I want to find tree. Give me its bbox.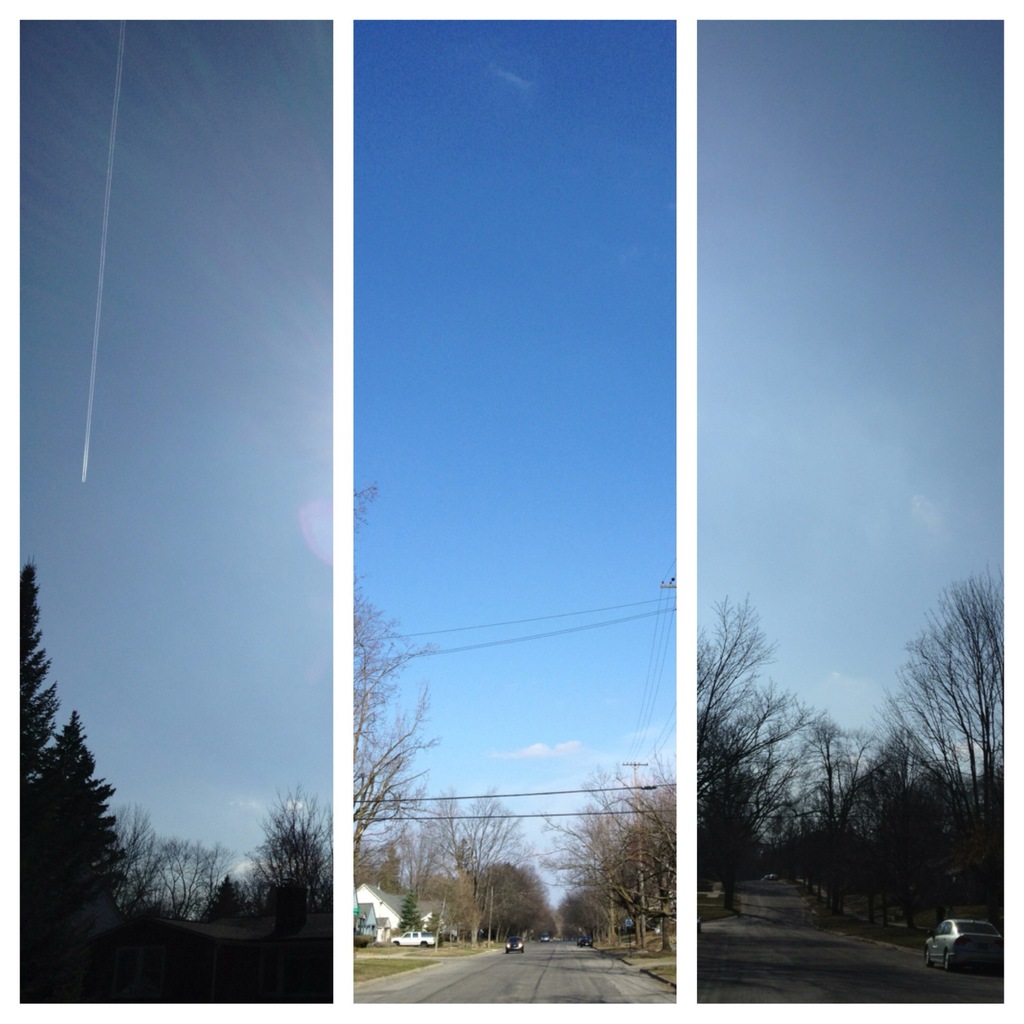
(20,564,61,797).
